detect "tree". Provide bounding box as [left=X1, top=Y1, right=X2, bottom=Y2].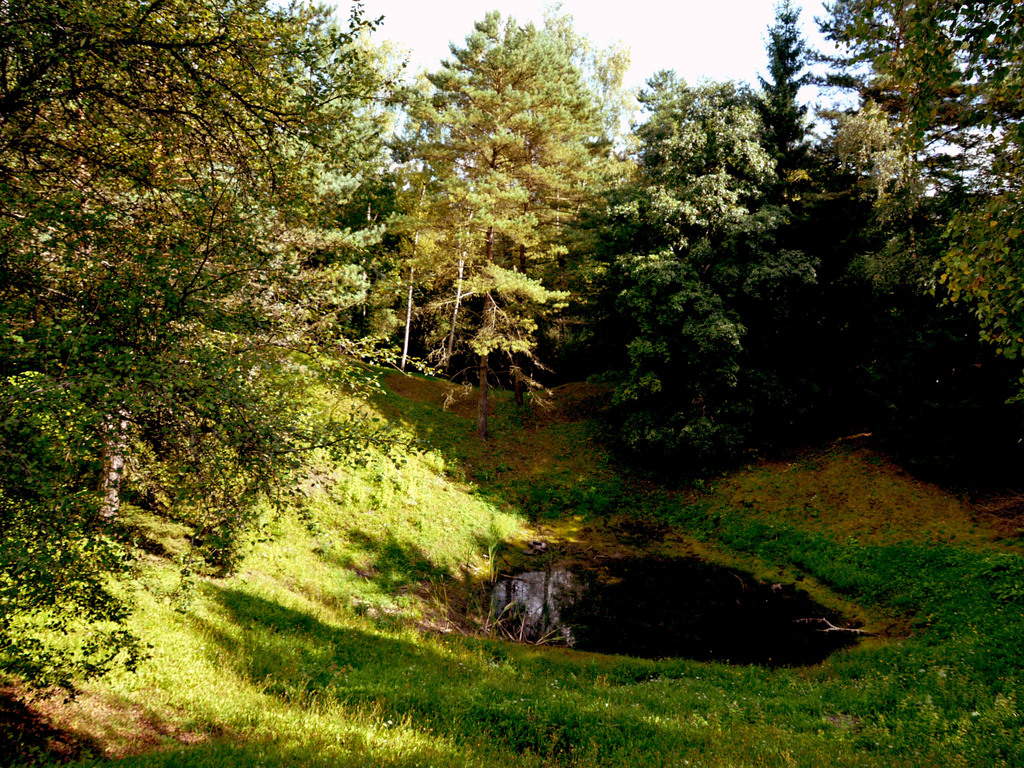
[left=830, top=0, right=1023, bottom=498].
